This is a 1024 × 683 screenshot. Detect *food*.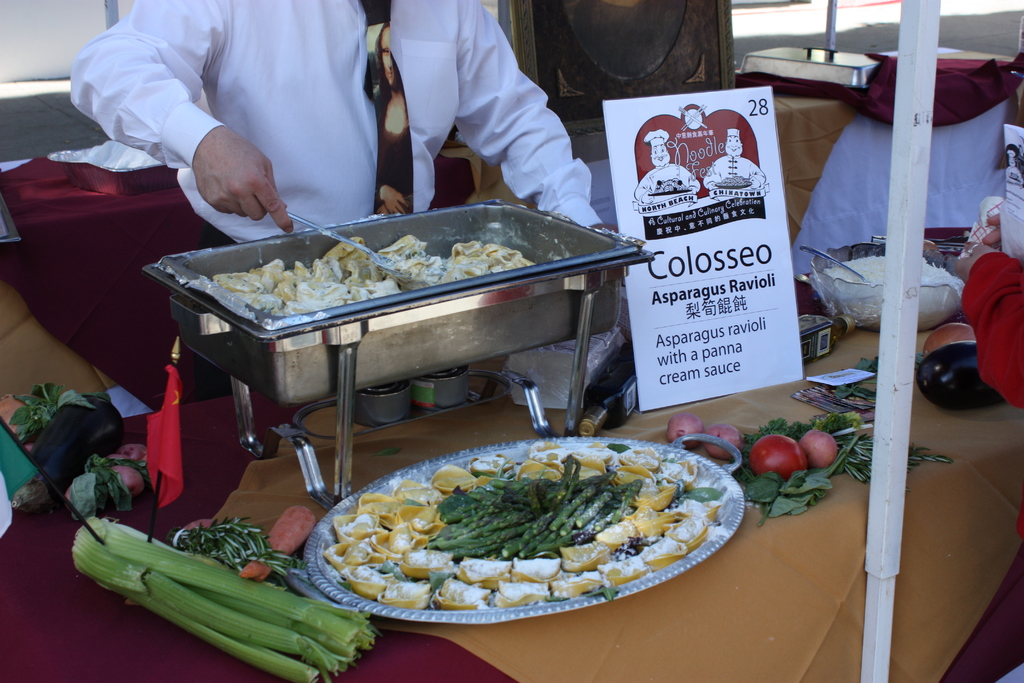
bbox(320, 440, 725, 616).
